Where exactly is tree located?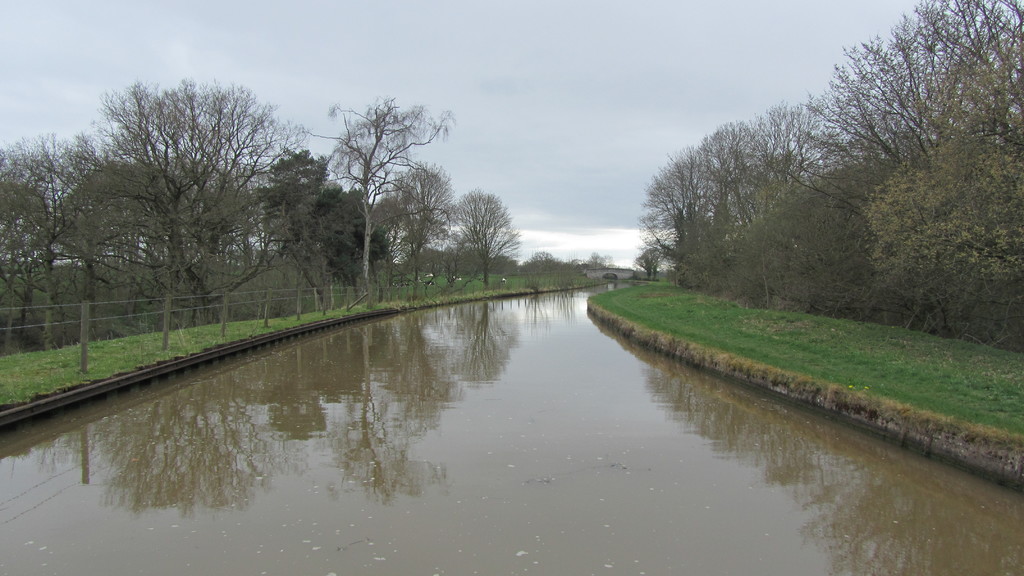
Its bounding box is 305:99:465:271.
